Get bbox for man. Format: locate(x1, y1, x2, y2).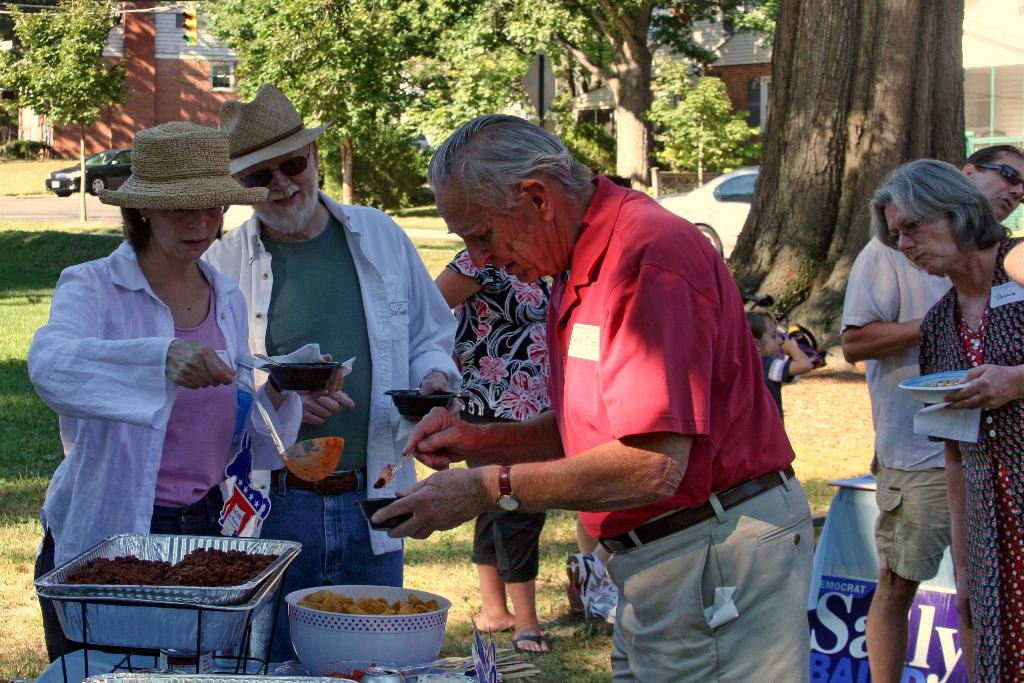
locate(404, 133, 814, 656).
